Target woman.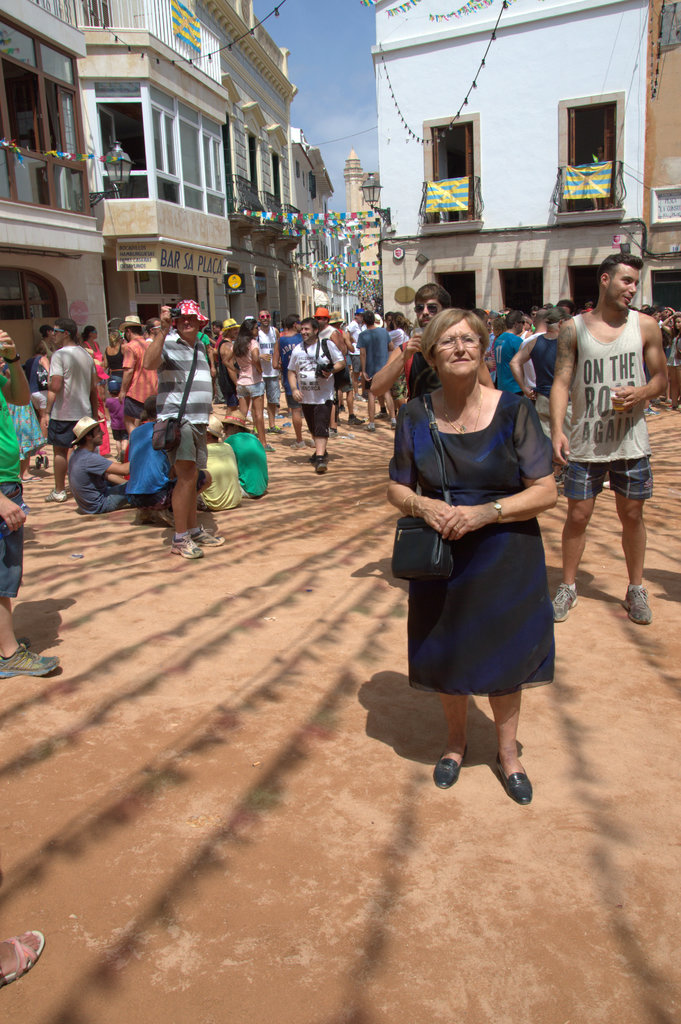
Target region: [x1=402, y1=304, x2=561, y2=756].
